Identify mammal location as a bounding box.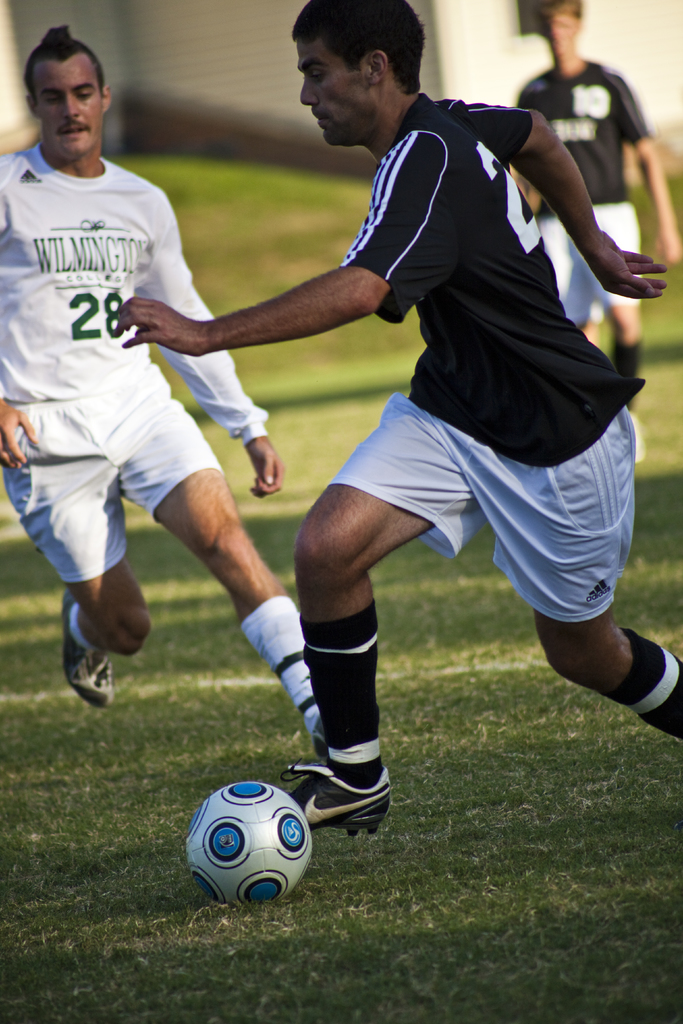
x1=187, y1=30, x2=665, y2=868.
